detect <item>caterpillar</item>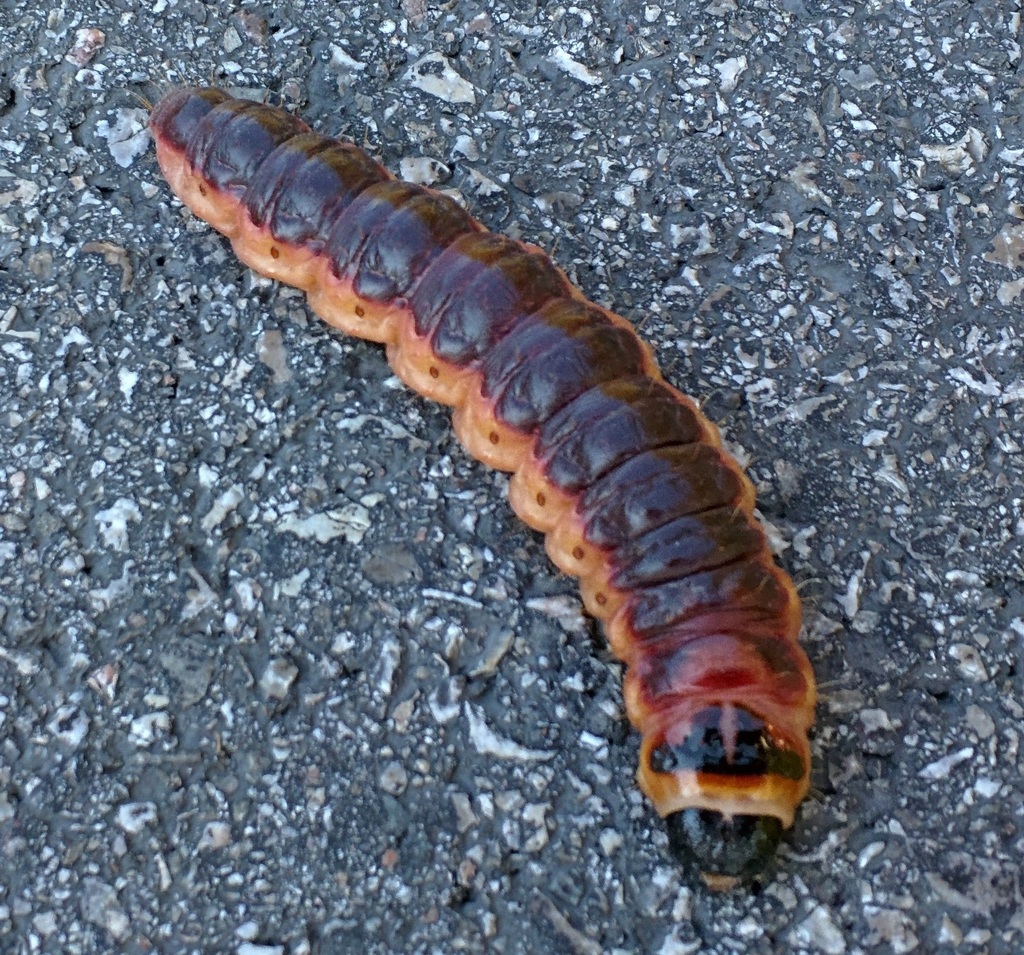
(left=105, top=81, right=822, bottom=896)
